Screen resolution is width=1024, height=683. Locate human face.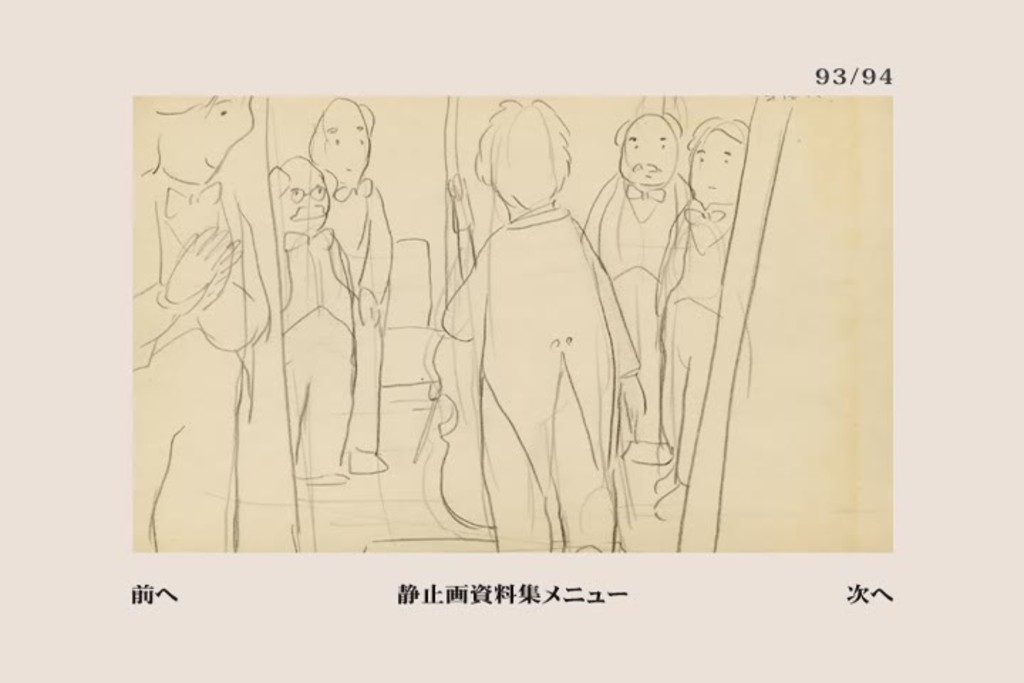
[x1=279, y1=169, x2=330, y2=233].
